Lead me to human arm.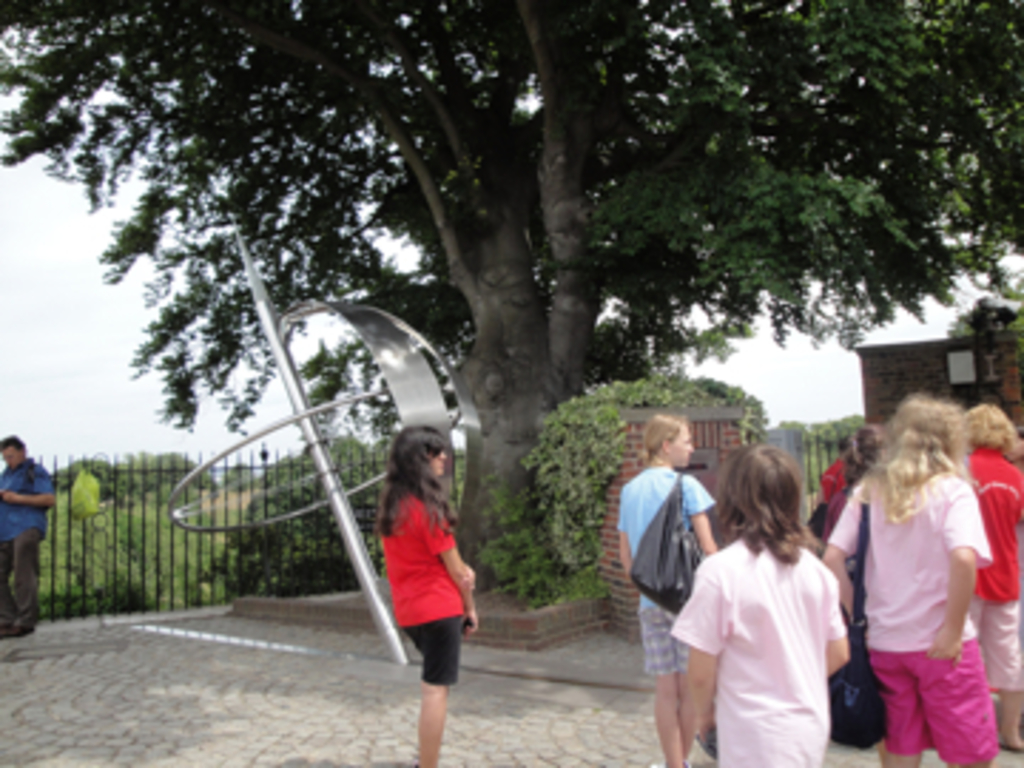
Lead to Rect(612, 495, 631, 572).
